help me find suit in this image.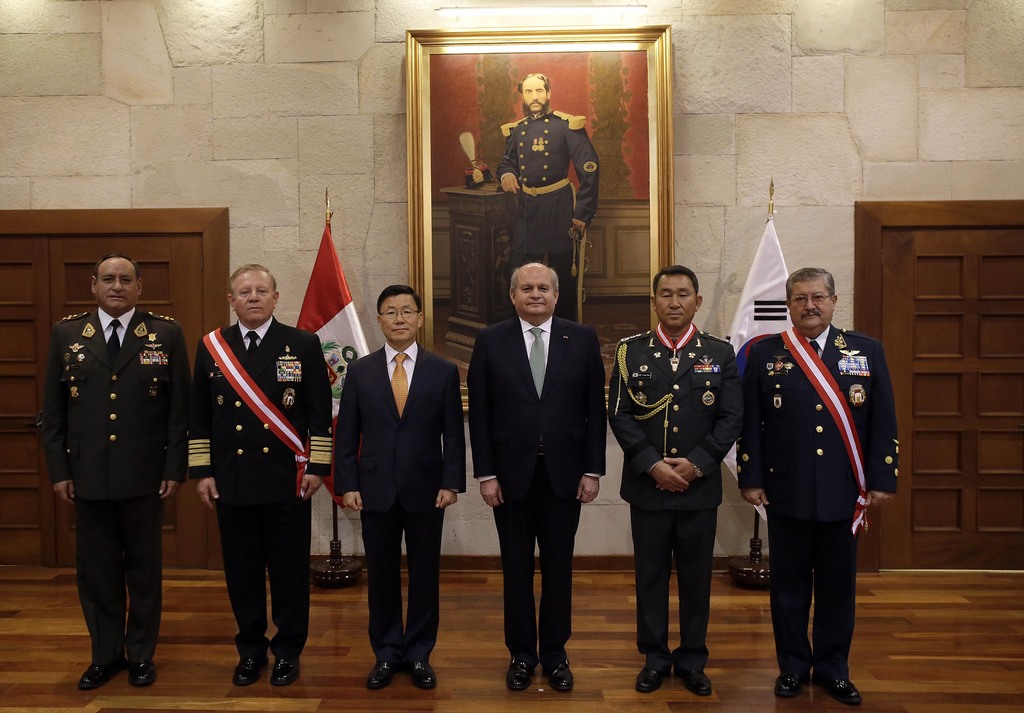
Found it: (614, 324, 733, 668).
